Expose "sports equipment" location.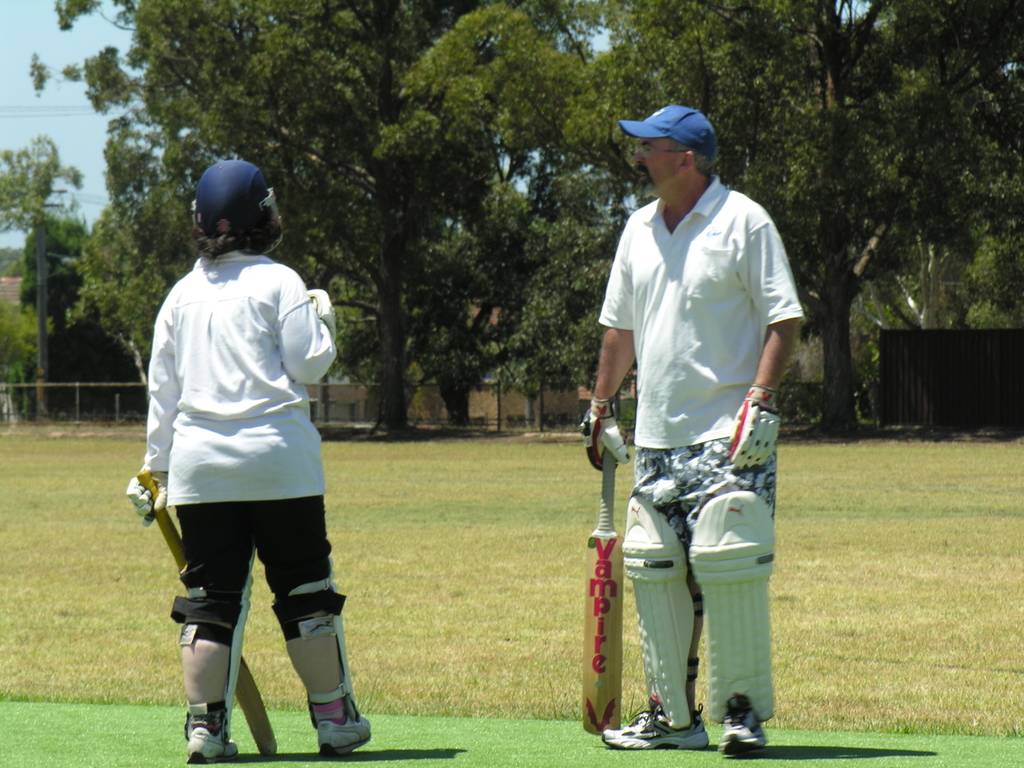
Exposed at x1=314 y1=707 x2=377 y2=755.
